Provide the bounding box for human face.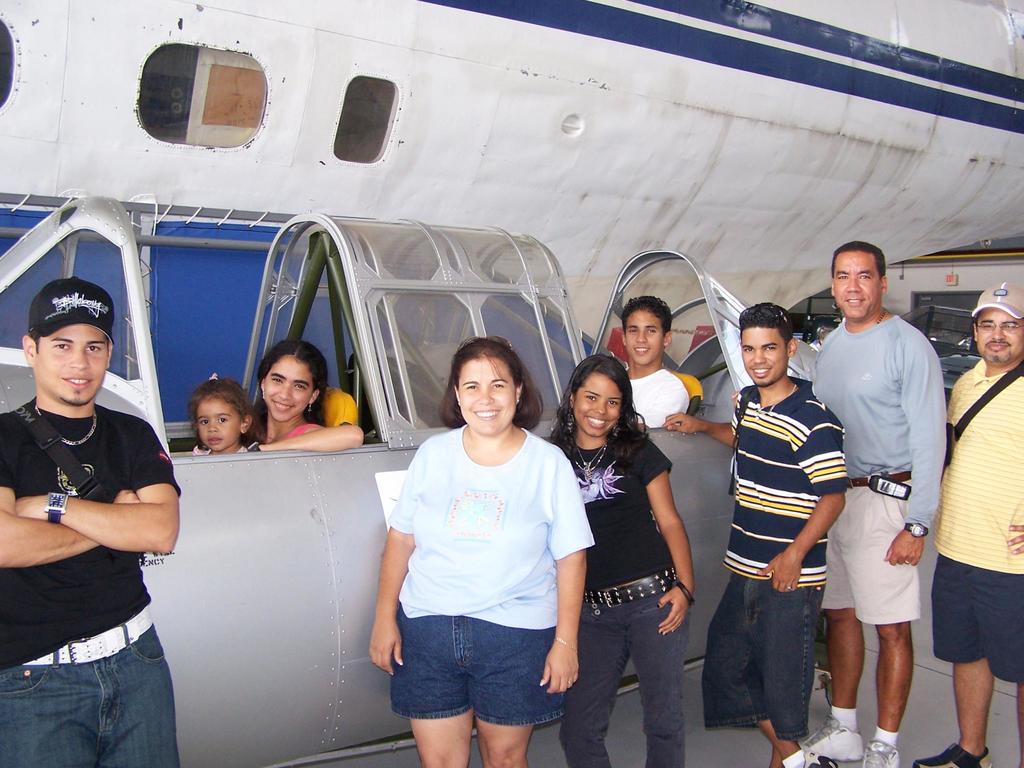
976/310/1021/362.
